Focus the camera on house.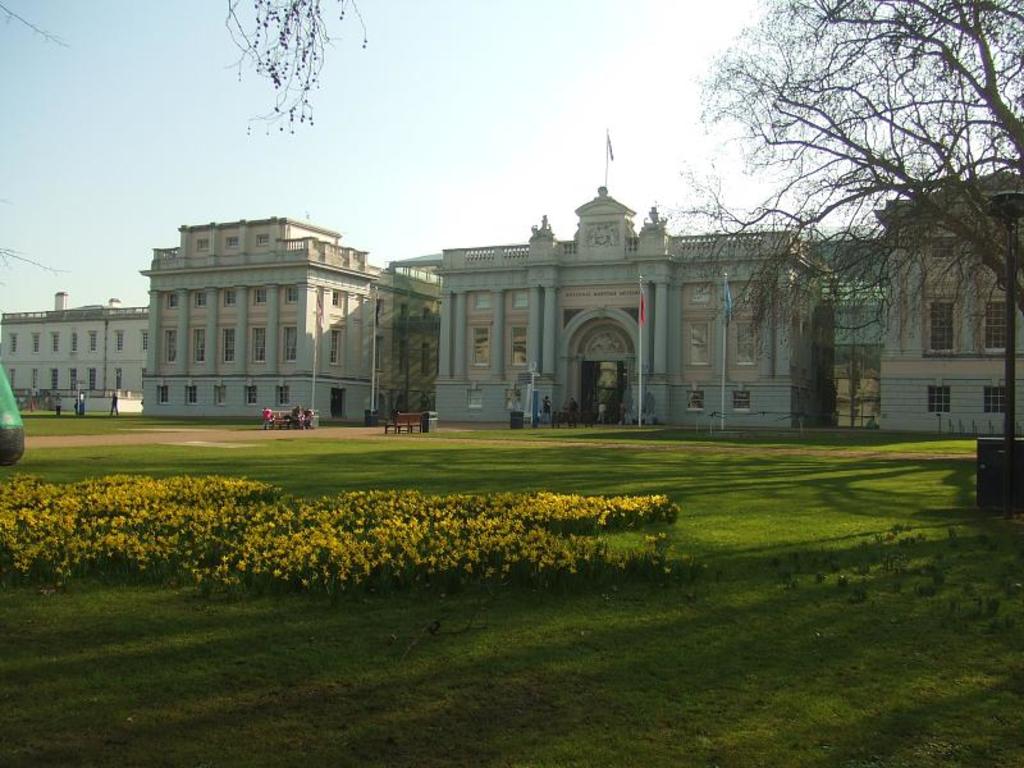
Focus region: Rect(9, 280, 154, 420).
